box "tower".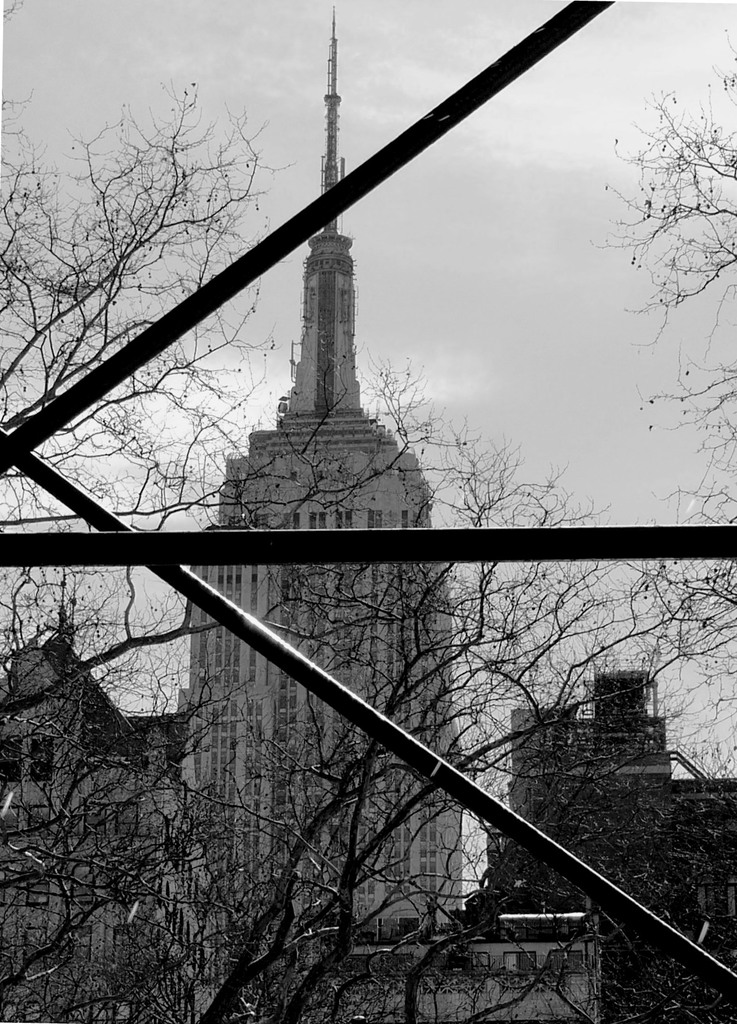
Rect(496, 653, 677, 837).
